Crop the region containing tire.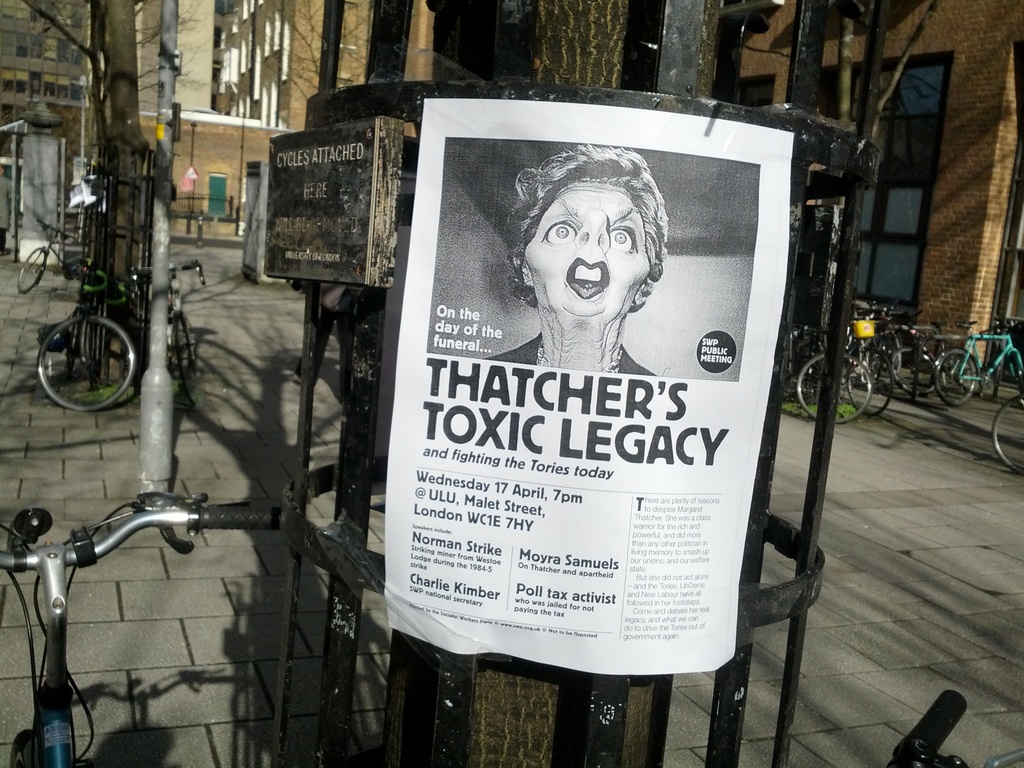
Crop region: Rect(28, 300, 120, 414).
